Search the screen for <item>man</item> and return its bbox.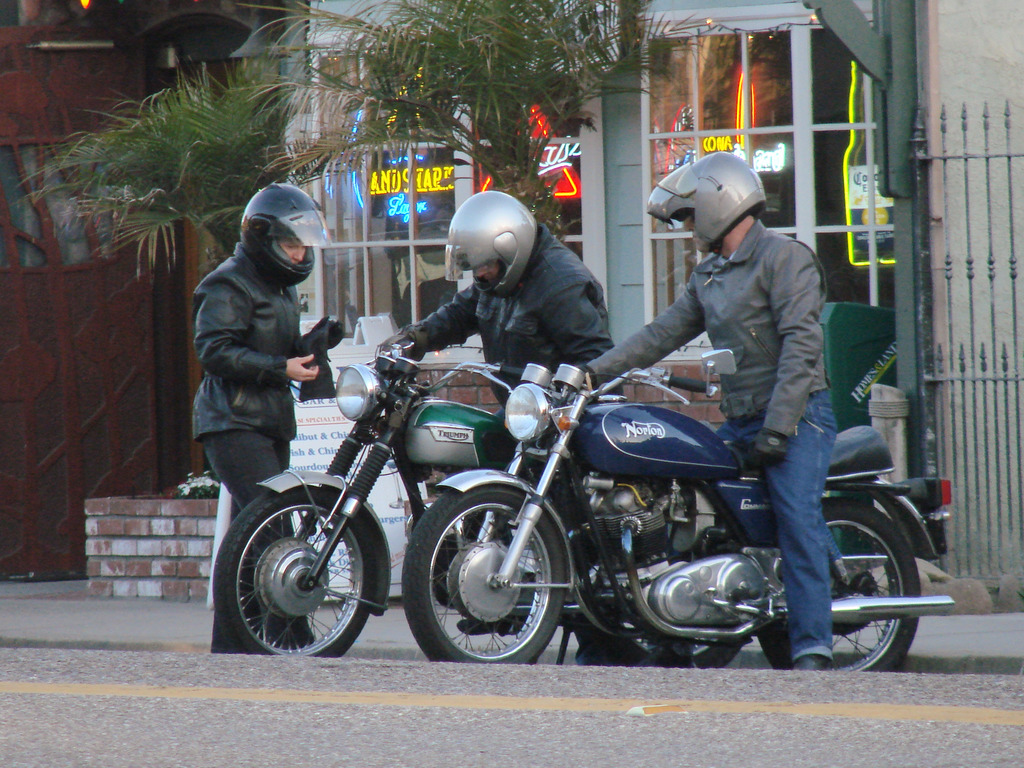
Found: region(382, 188, 613, 661).
